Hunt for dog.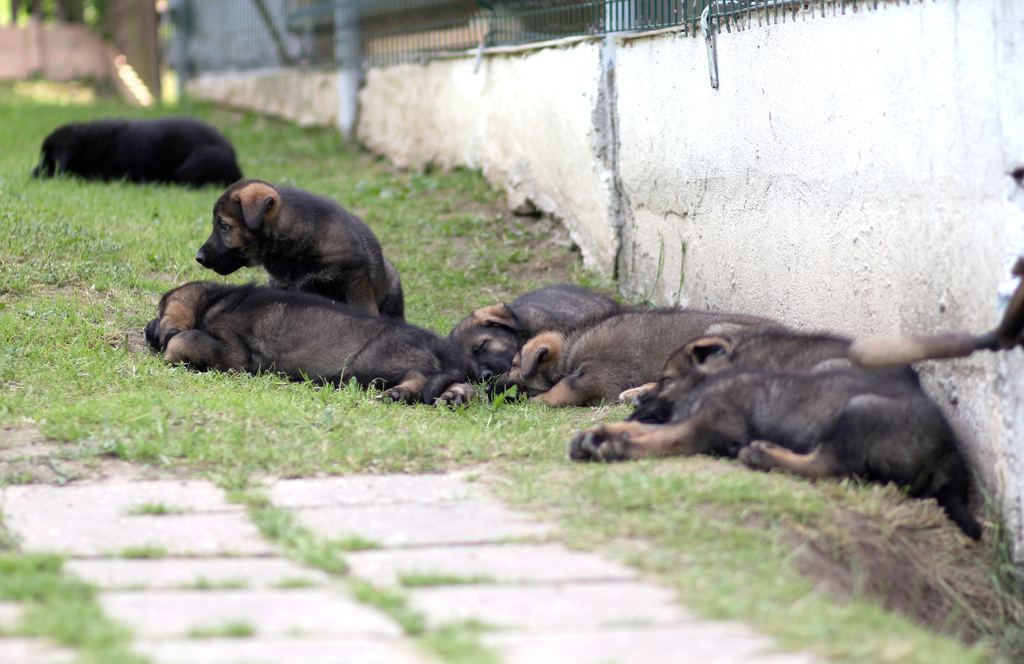
Hunted down at rect(33, 115, 244, 186).
